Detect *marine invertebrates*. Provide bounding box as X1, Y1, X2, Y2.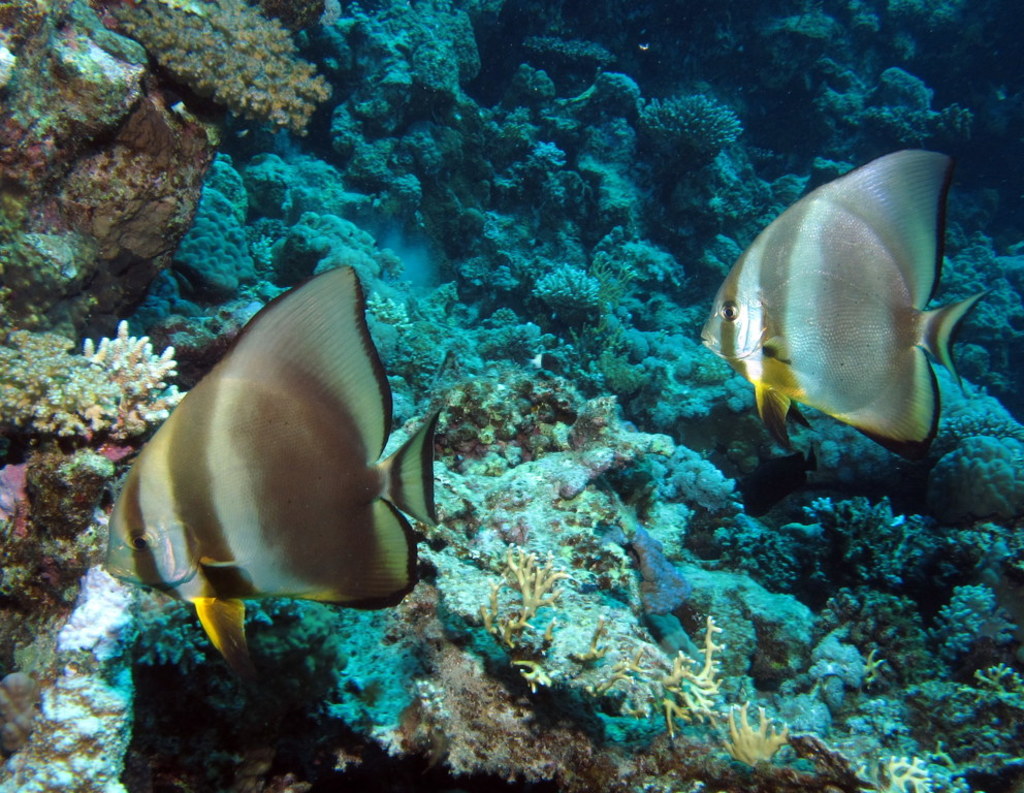
771, 0, 1020, 166.
